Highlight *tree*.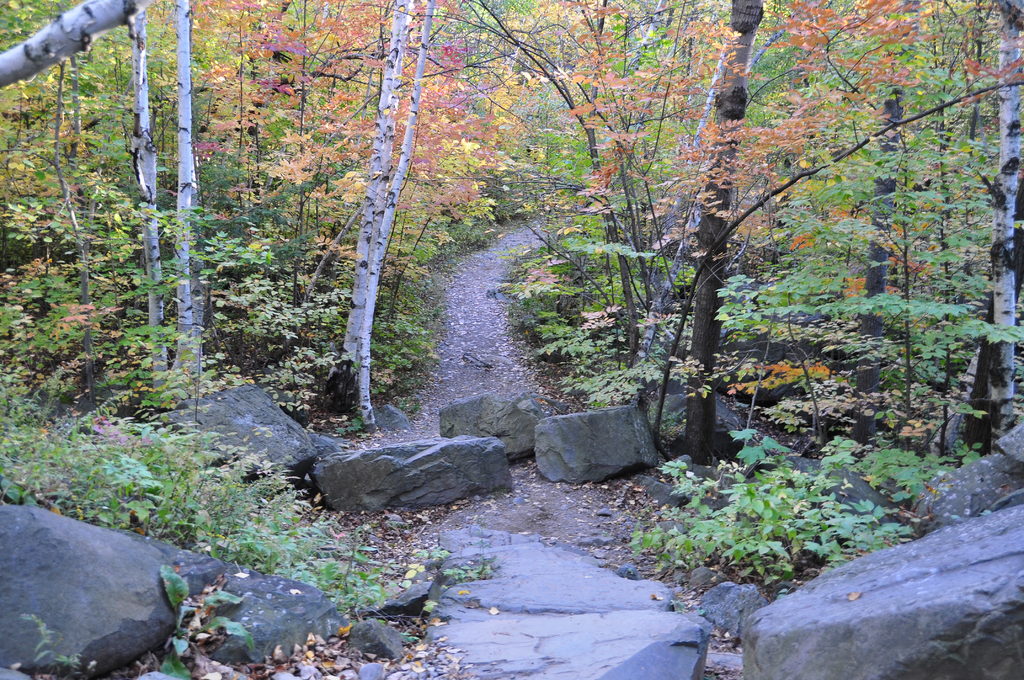
Highlighted region: x1=473, y1=0, x2=680, y2=364.
